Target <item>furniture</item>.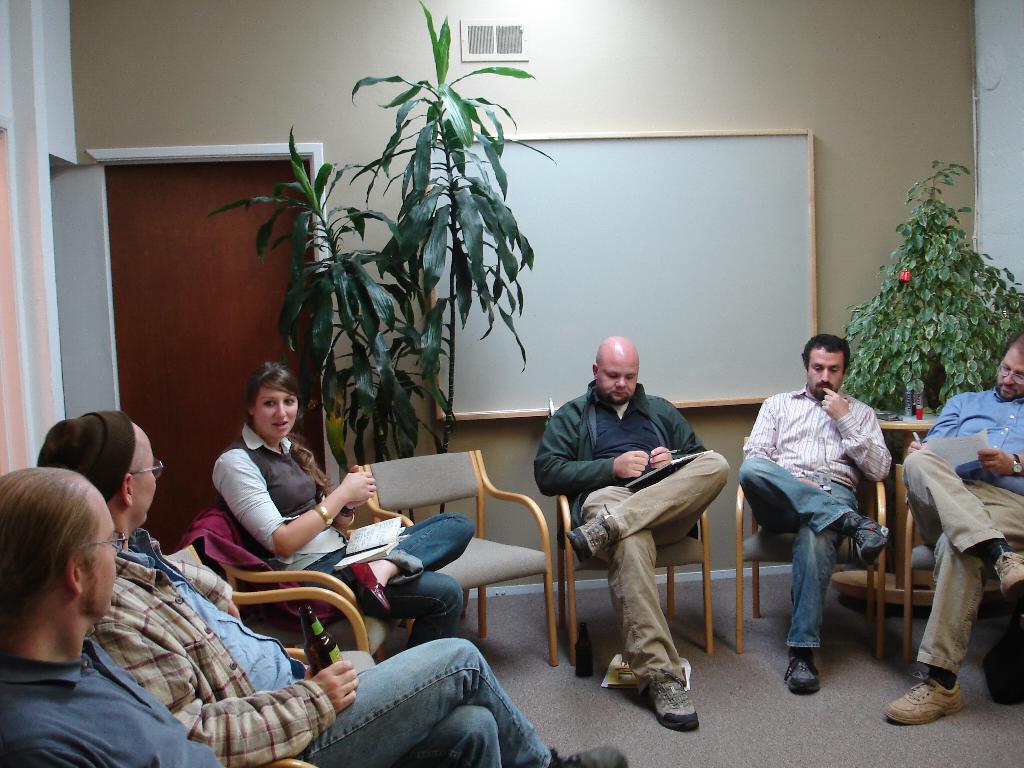
Target region: <box>901,461,1023,669</box>.
